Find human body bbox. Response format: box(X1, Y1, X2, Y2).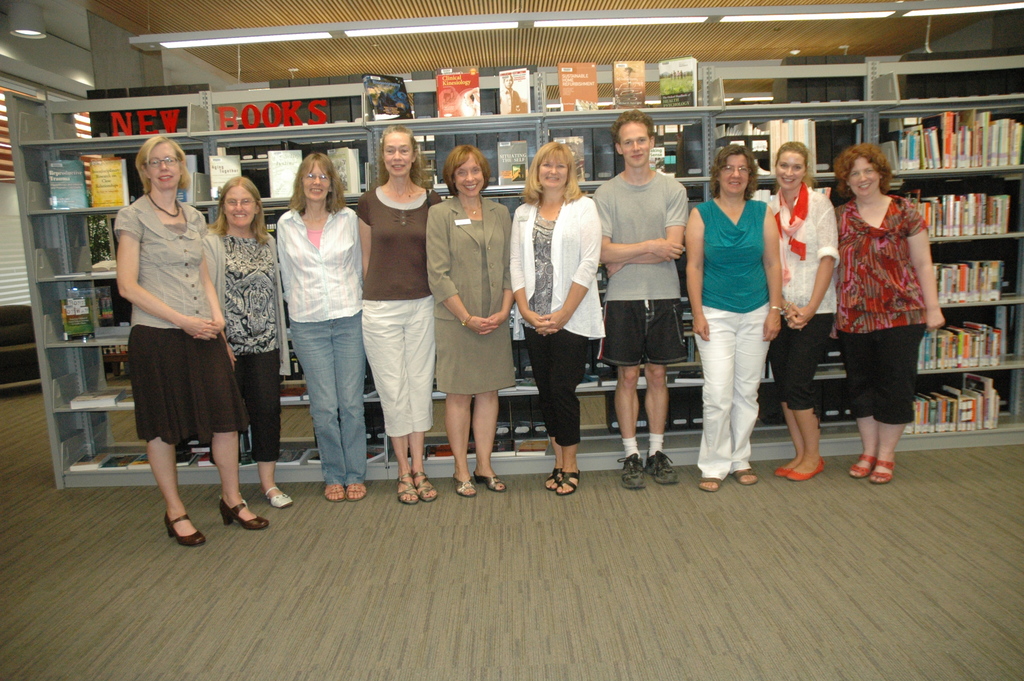
box(589, 167, 689, 489).
